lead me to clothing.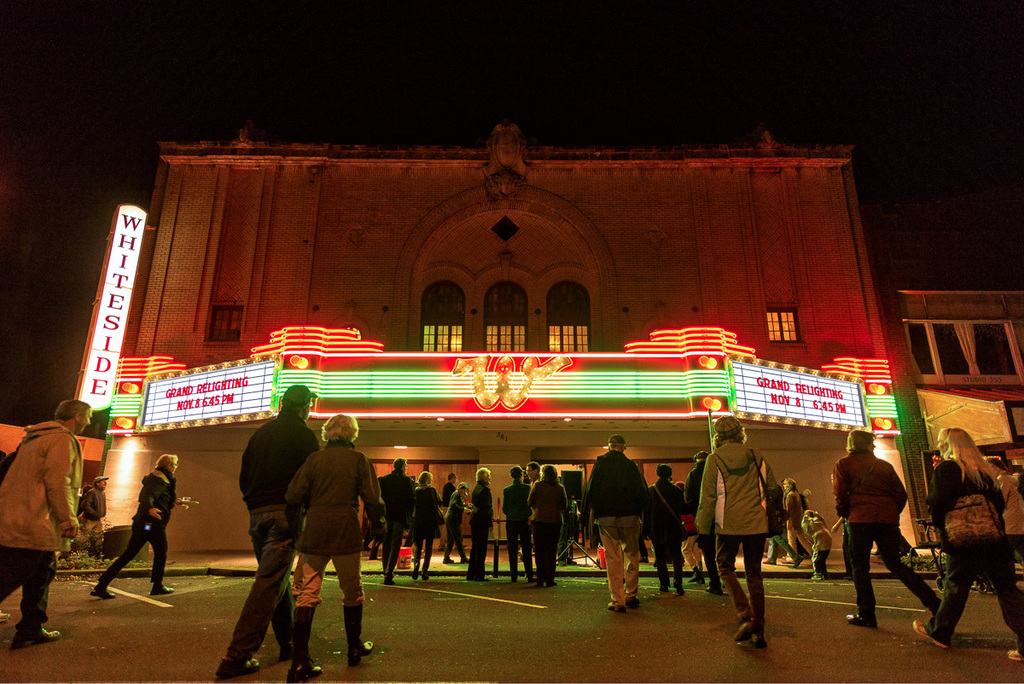
Lead to left=445, top=491, right=461, bottom=549.
